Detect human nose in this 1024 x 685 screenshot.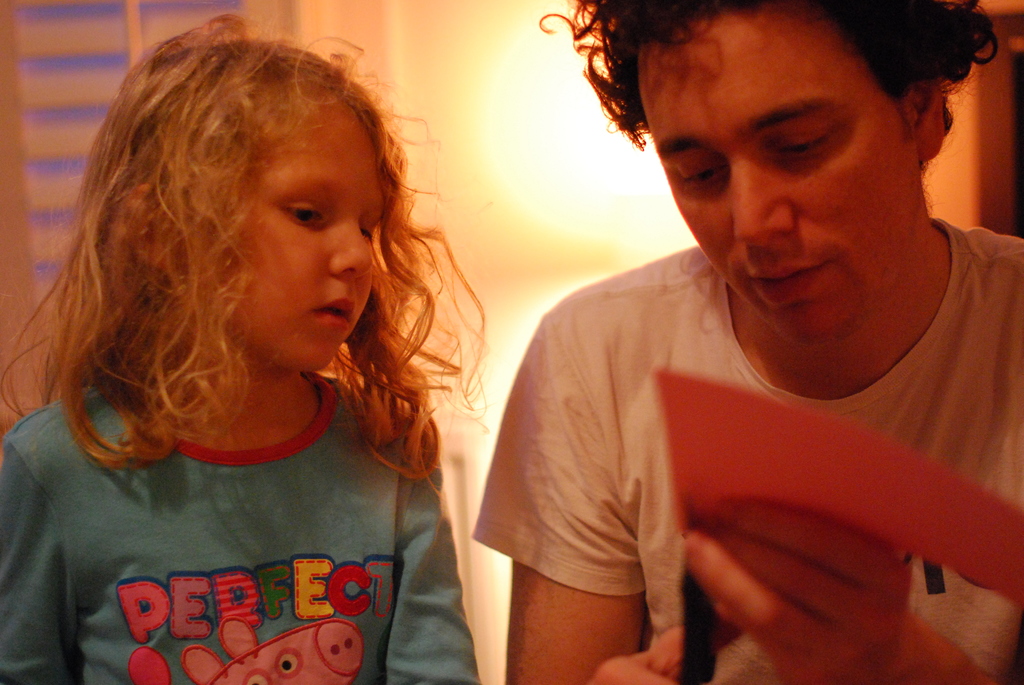
Detection: 329, 214, 371, 279.
